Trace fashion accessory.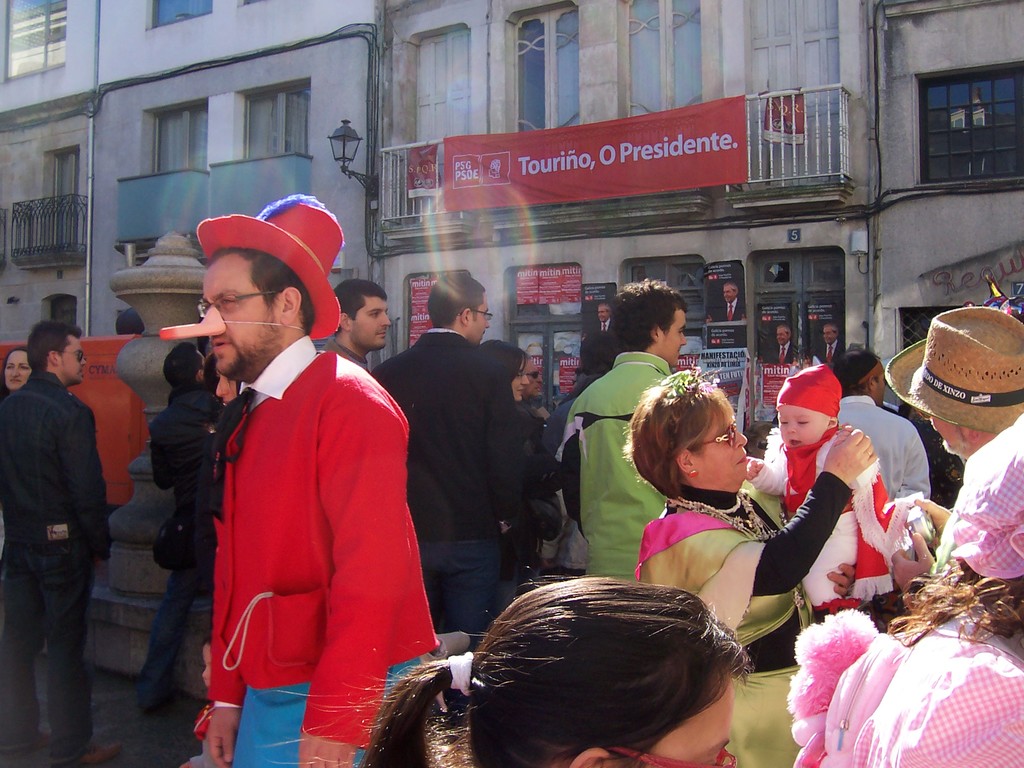
Traced to (left=687, top=466, right=701, bottom=479).
